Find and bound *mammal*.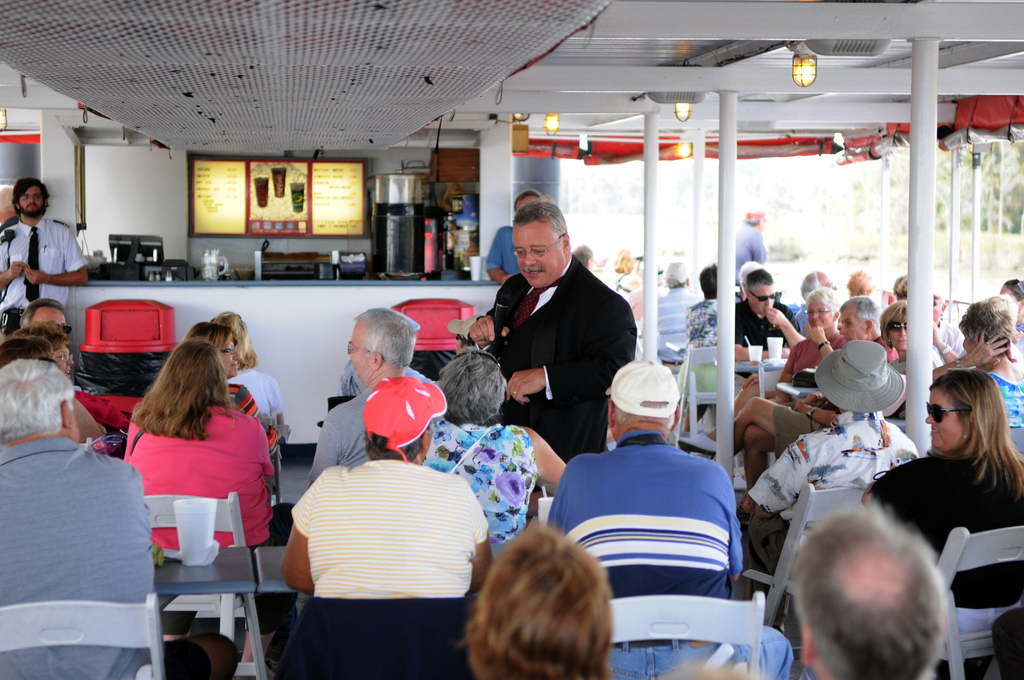
Bound: x1=934 y1=299 x2=966 y2=373.
